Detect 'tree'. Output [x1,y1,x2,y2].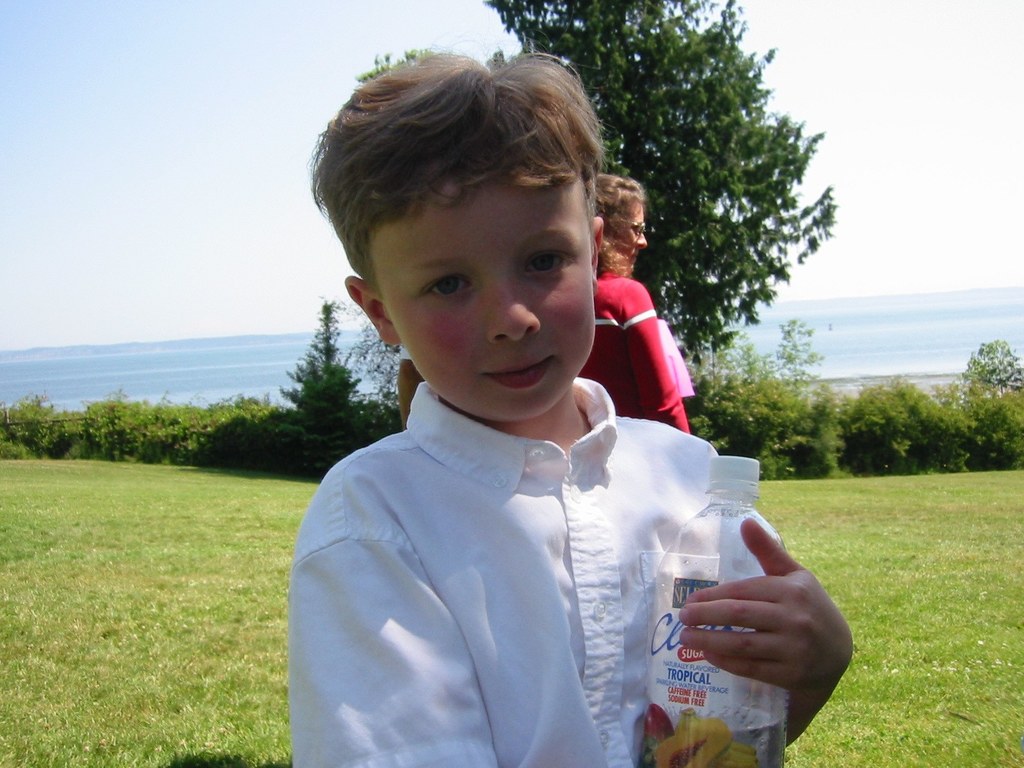
[189,297,438,468].
